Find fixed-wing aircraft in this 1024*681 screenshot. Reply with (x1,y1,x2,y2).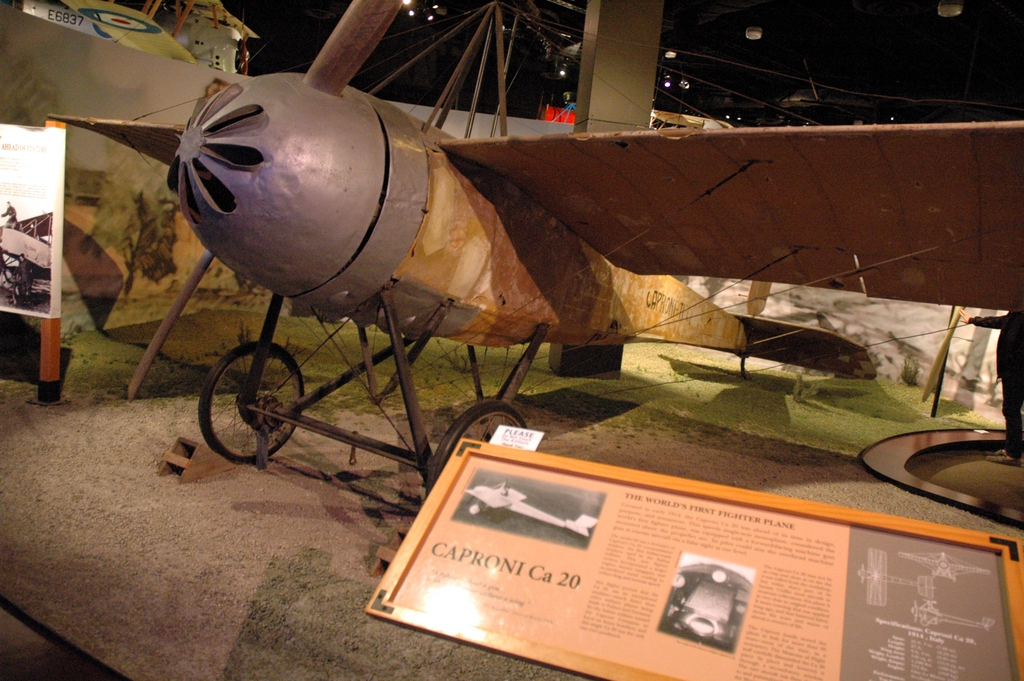
(458,477,598,537).
